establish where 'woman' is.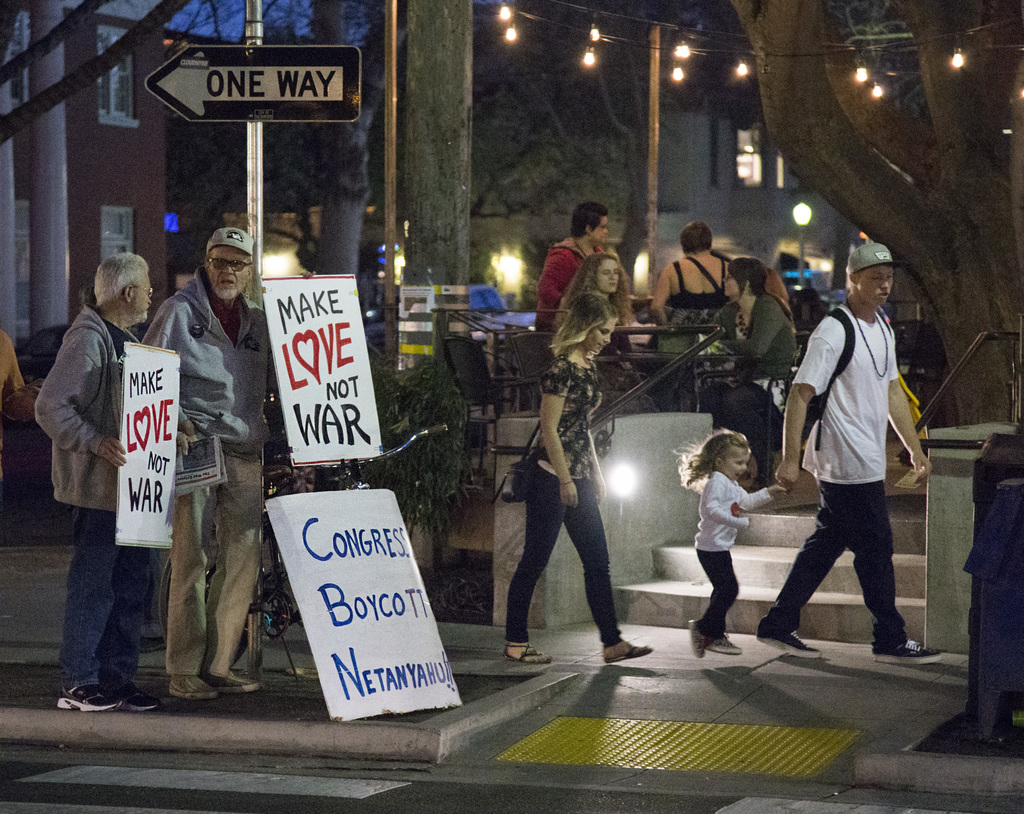
Established at region(693, 248, 801, 460).
